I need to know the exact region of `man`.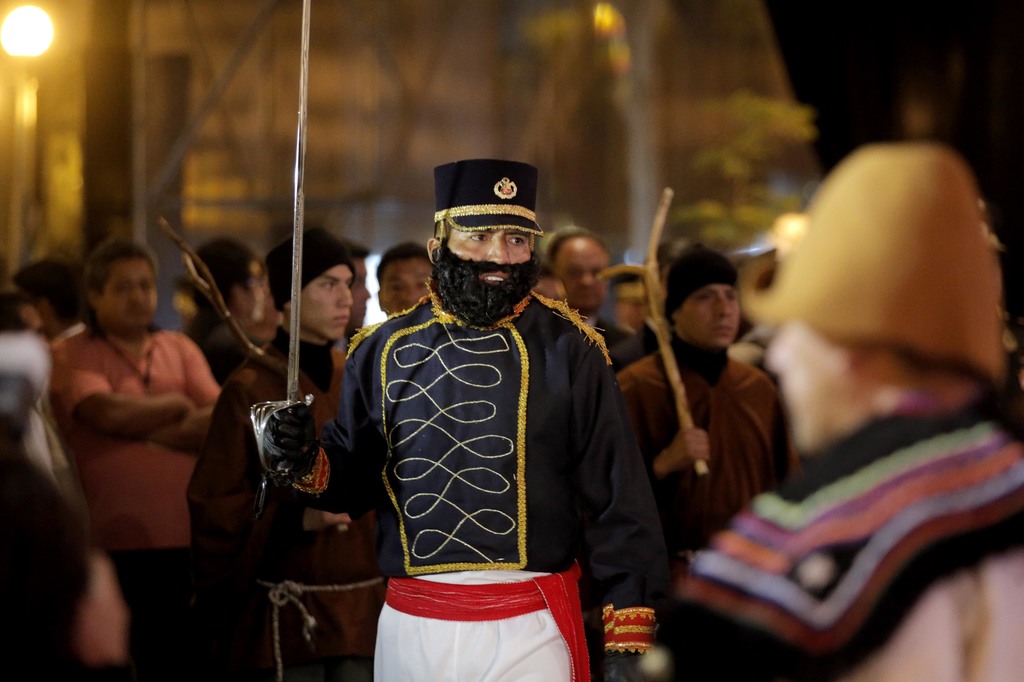
Region: 669,139,1023,681.
